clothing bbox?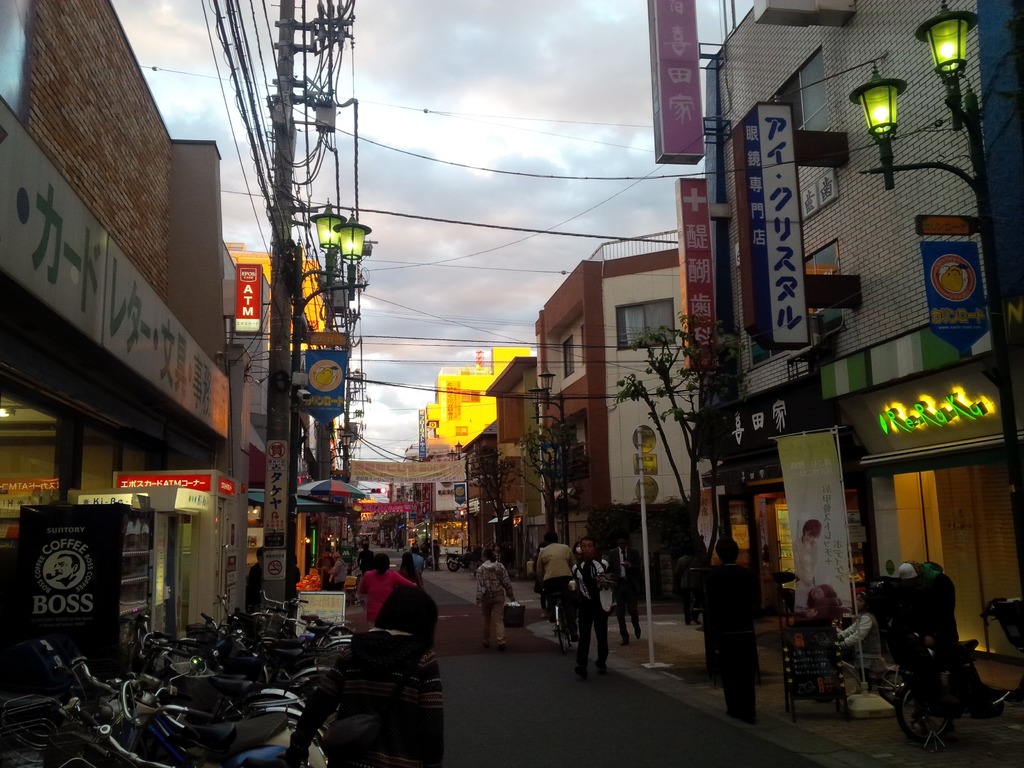
Rect(536, 541, 575, 626)
